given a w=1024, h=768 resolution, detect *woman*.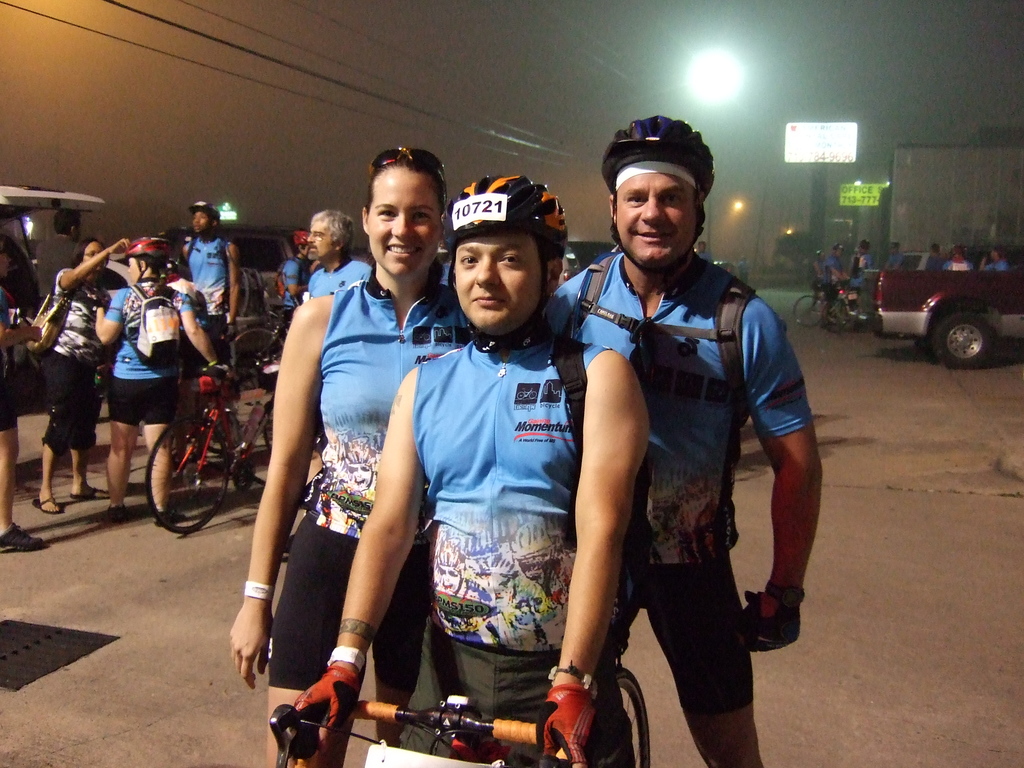
BBox(292, 170, 652, 767).
